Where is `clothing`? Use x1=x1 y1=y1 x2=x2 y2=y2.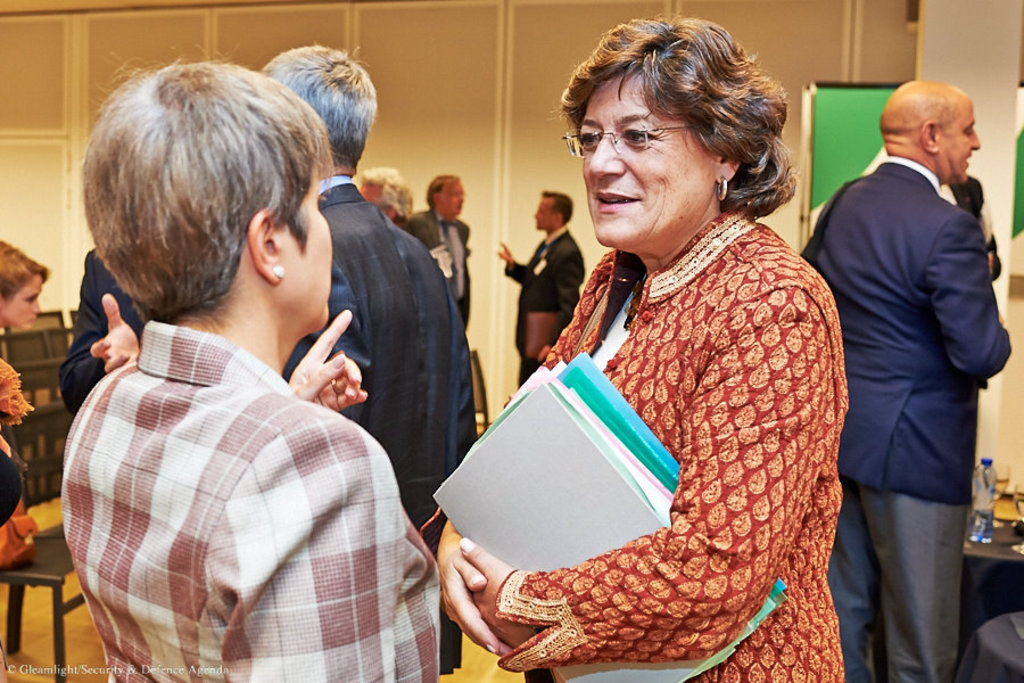
x1=0 y1=356 x2=27 y2=543.
